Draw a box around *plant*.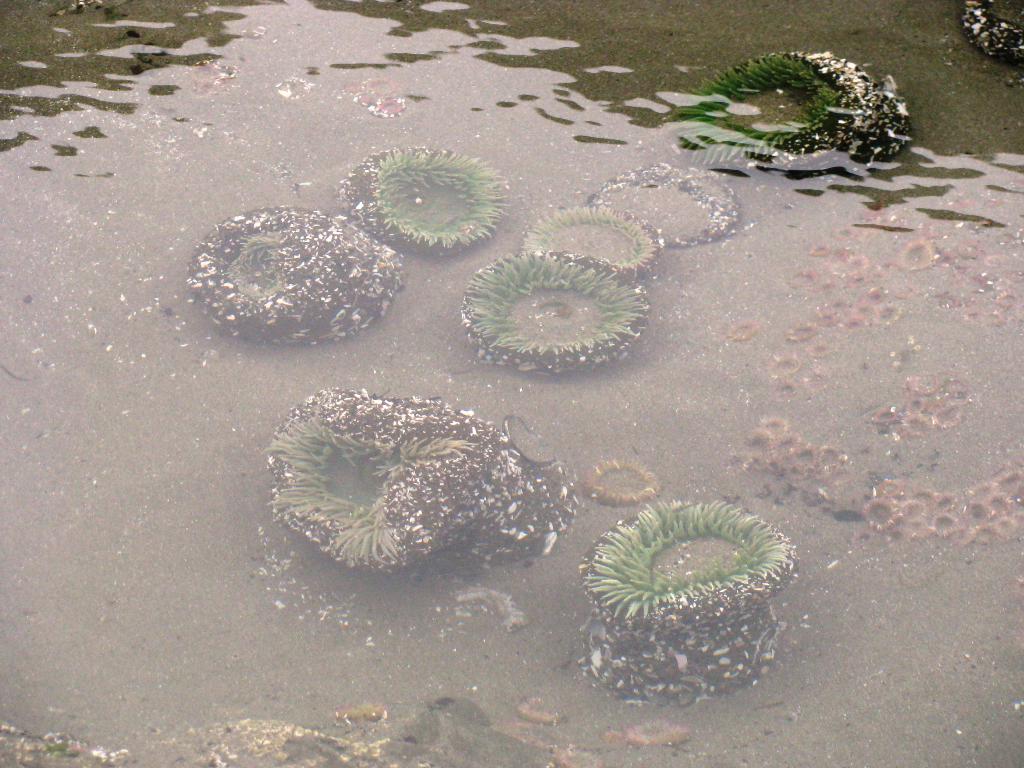
bbox=[584, 161, 744, 248].
